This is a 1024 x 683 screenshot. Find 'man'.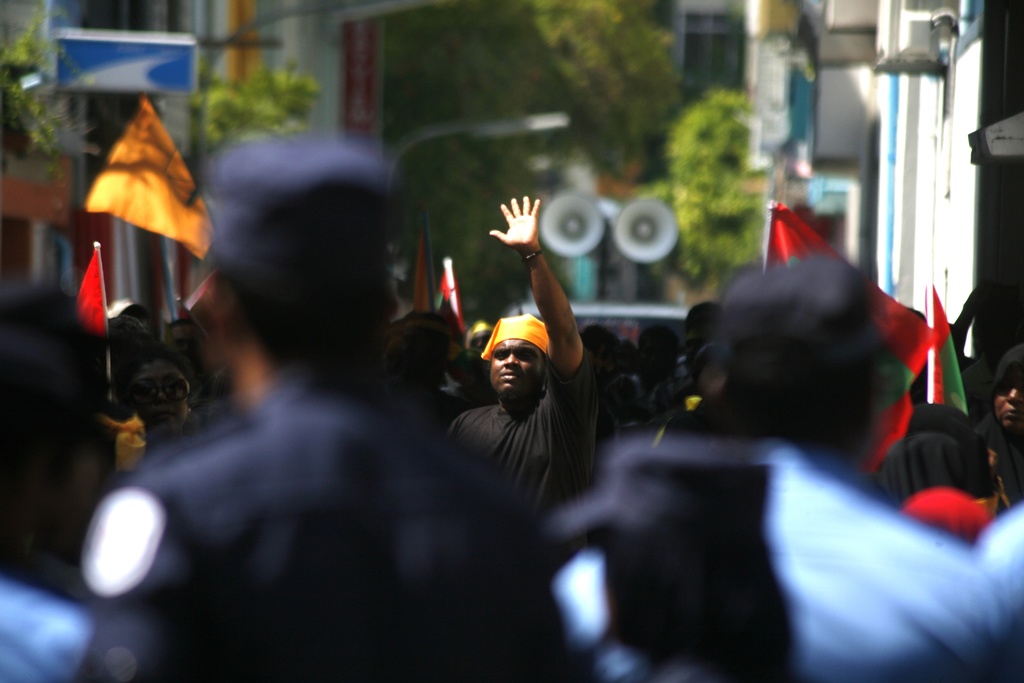
Bounding box: <box>442,196,604,566</box>.
